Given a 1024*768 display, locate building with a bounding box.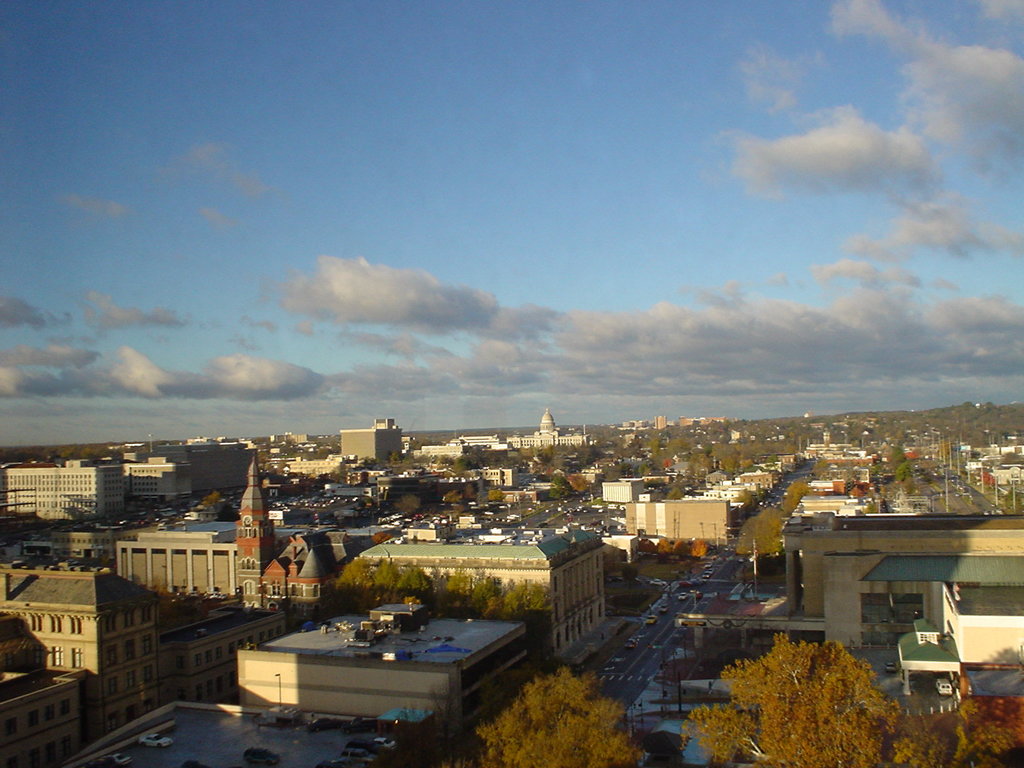
Located: <region>342, 420, 401, 463</region>.
